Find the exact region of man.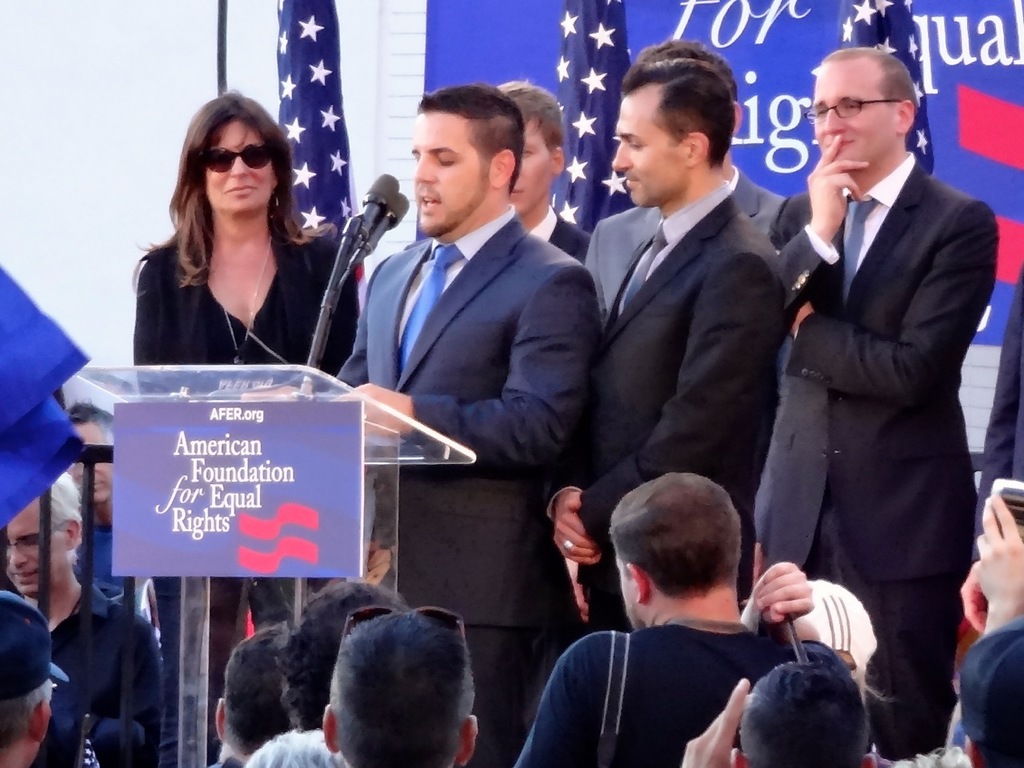
Exact region: crop(514, 475, 847, 767).
